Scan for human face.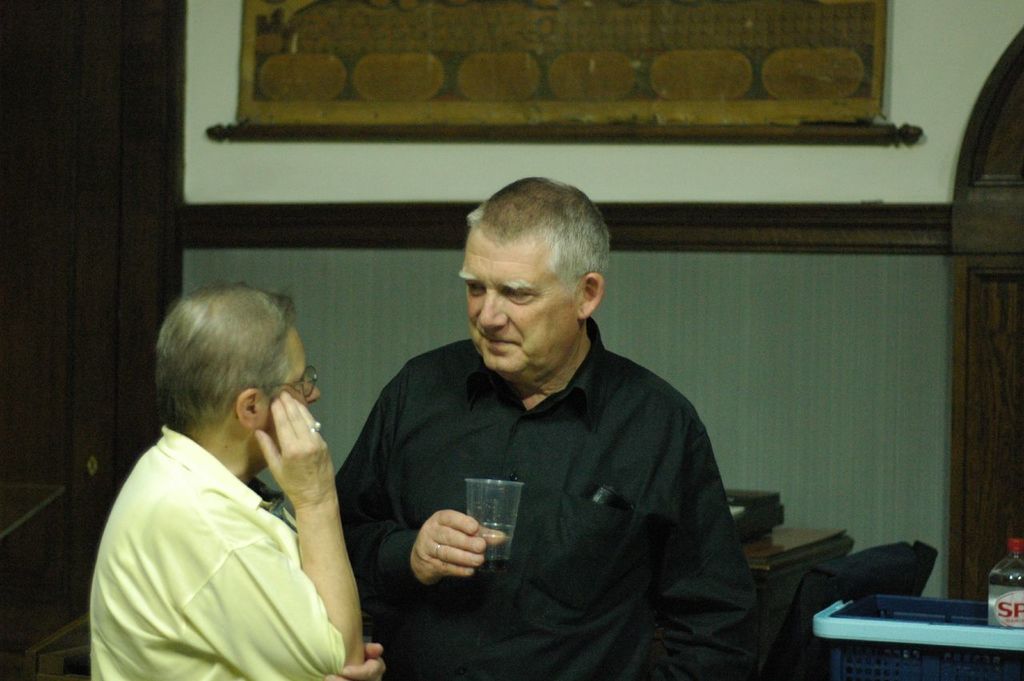
Scan result: bbox(276, 325, 324, 404).
